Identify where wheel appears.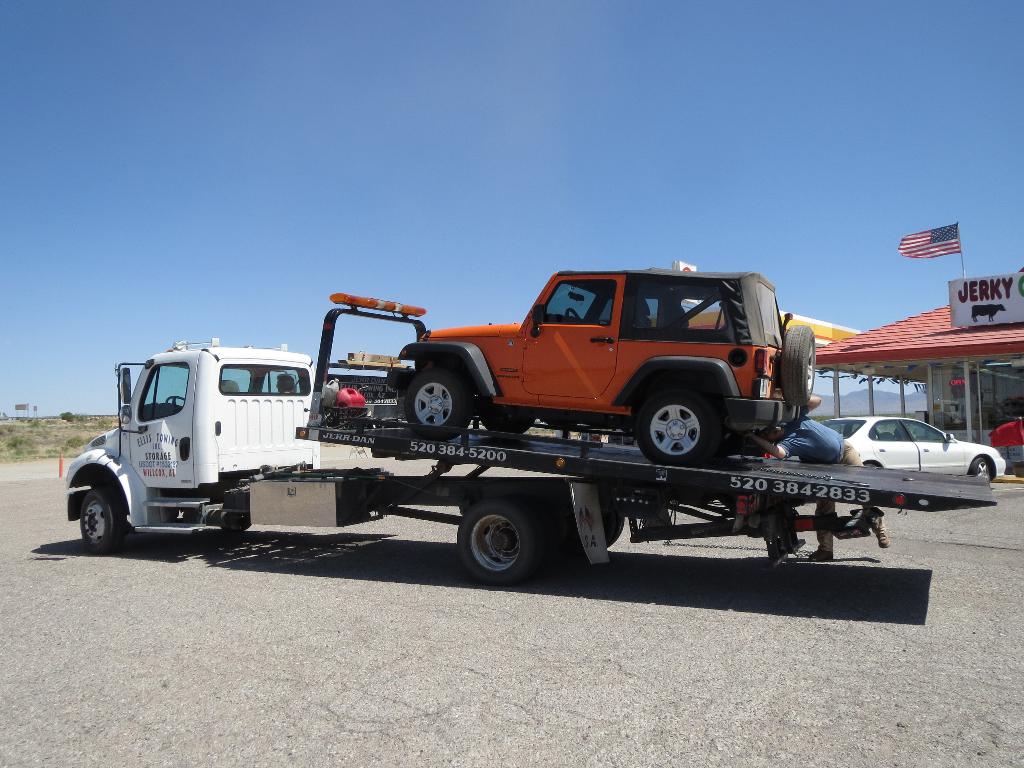
Appears at crop(970, 461, 990, 482).
